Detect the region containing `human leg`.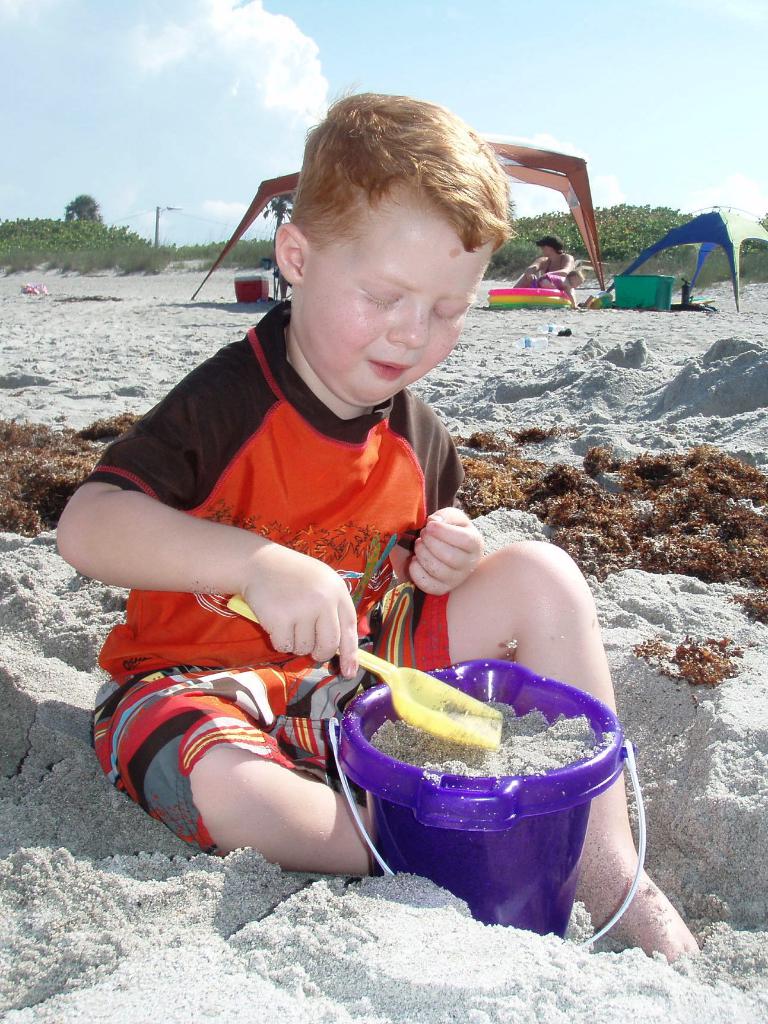
363,537,698,957.
